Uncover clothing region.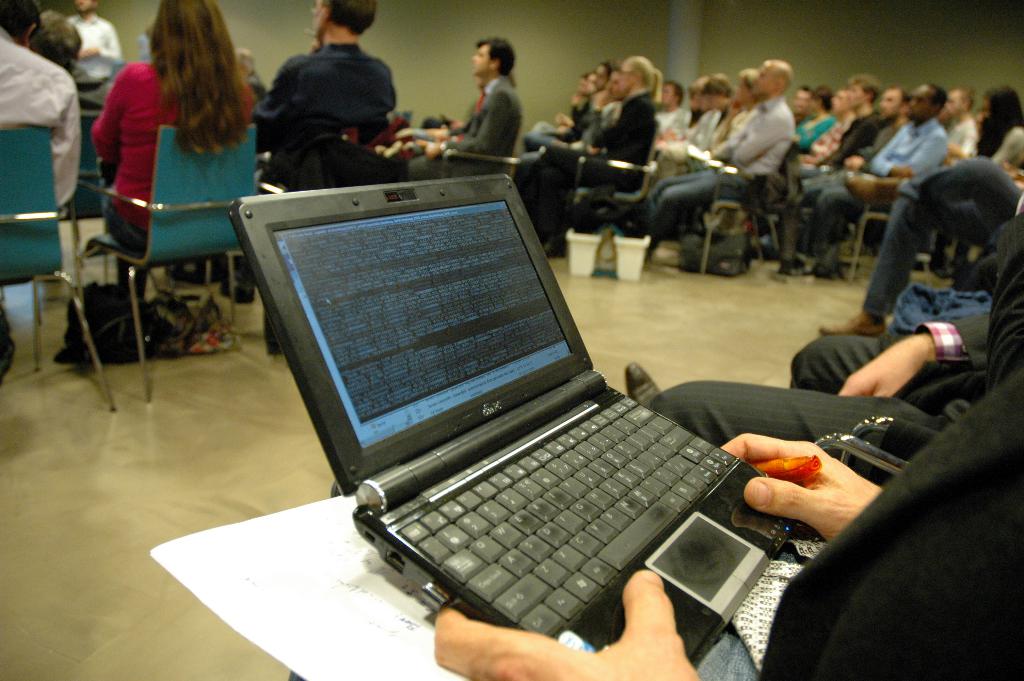
Uncovered: crop(952, 119, 976, 168).
